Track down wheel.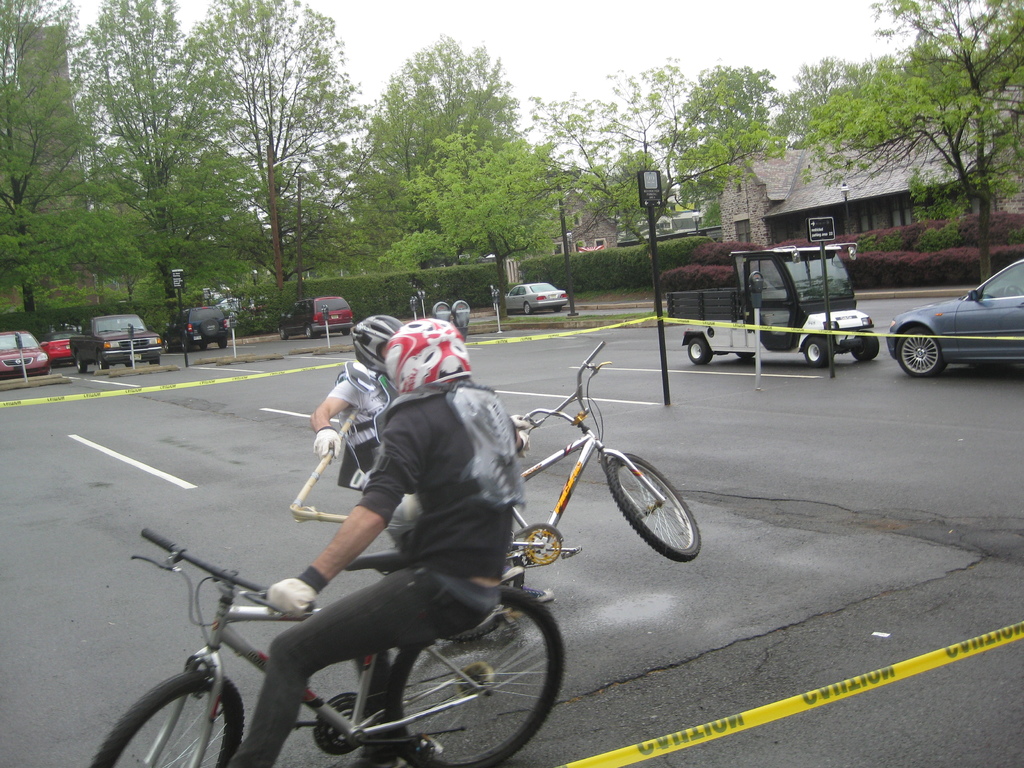
Tracked to bbox(607, 452, 702, 562).
